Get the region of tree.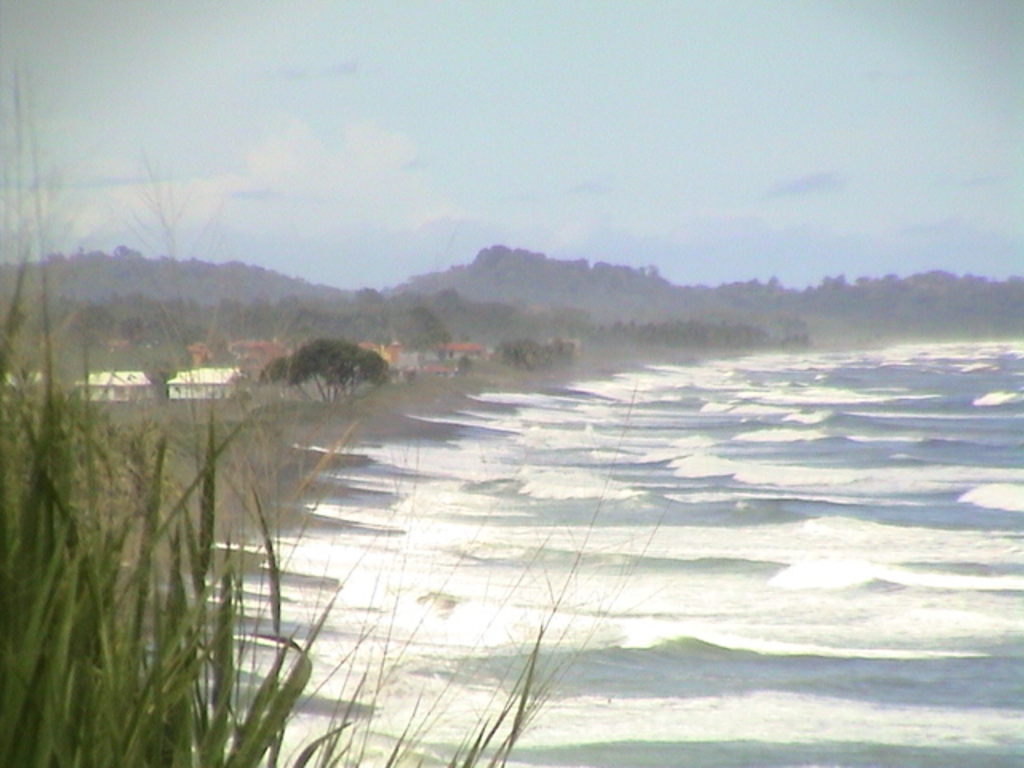
<box>221,296,245,341</box>.
